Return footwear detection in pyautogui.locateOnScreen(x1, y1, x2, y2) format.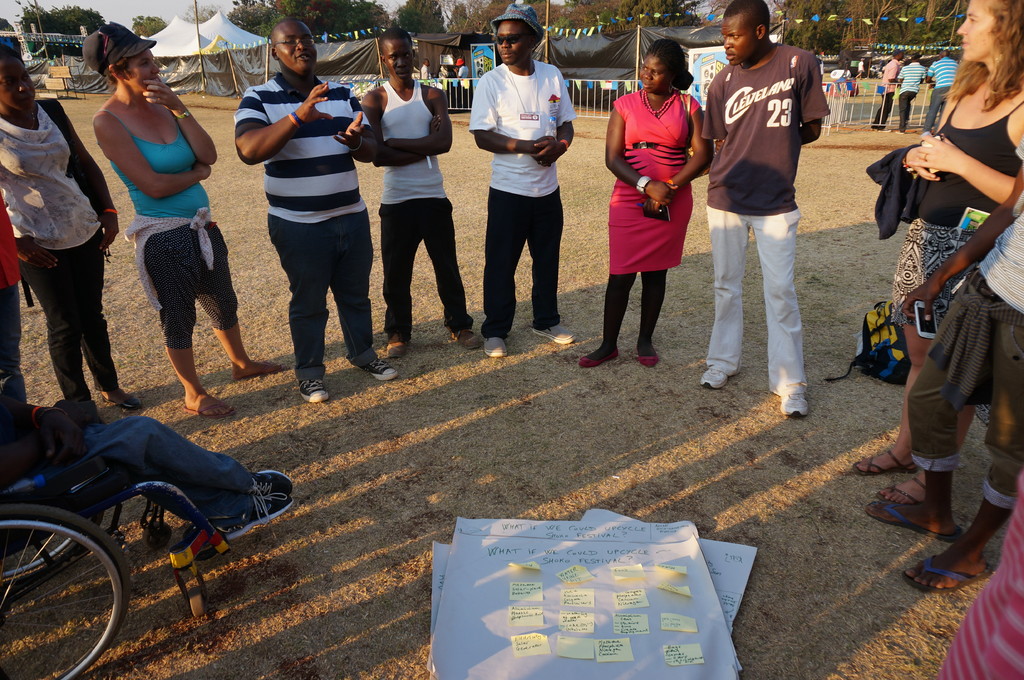
pyautogui.locateOnScreen(531, 324, 577, 346).
